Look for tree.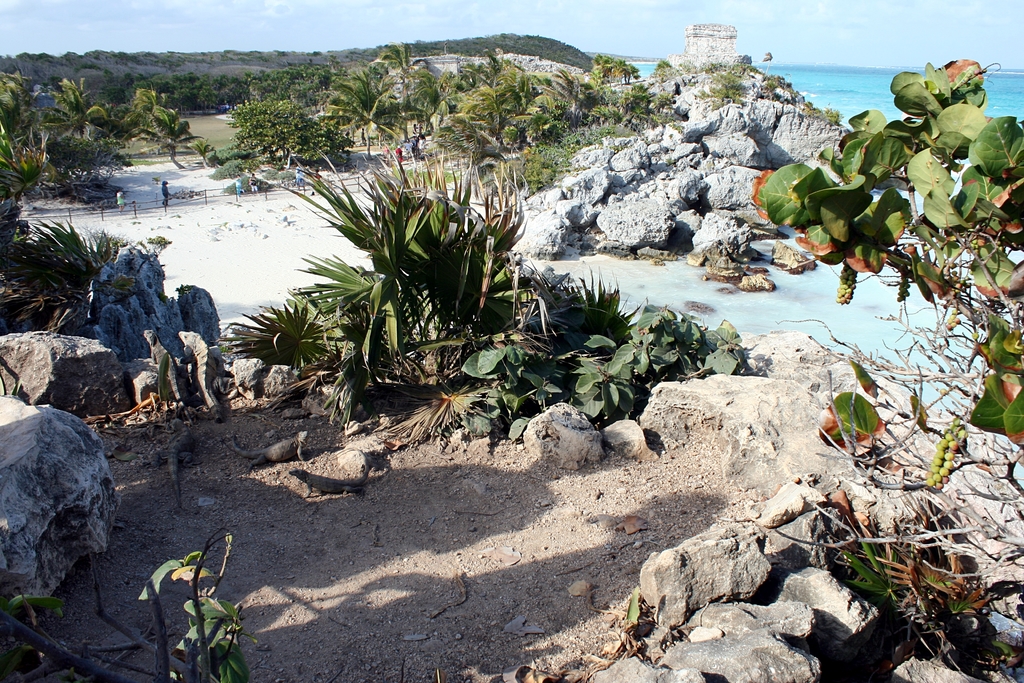
Found: l=195, t=69, r=247, b=108.
